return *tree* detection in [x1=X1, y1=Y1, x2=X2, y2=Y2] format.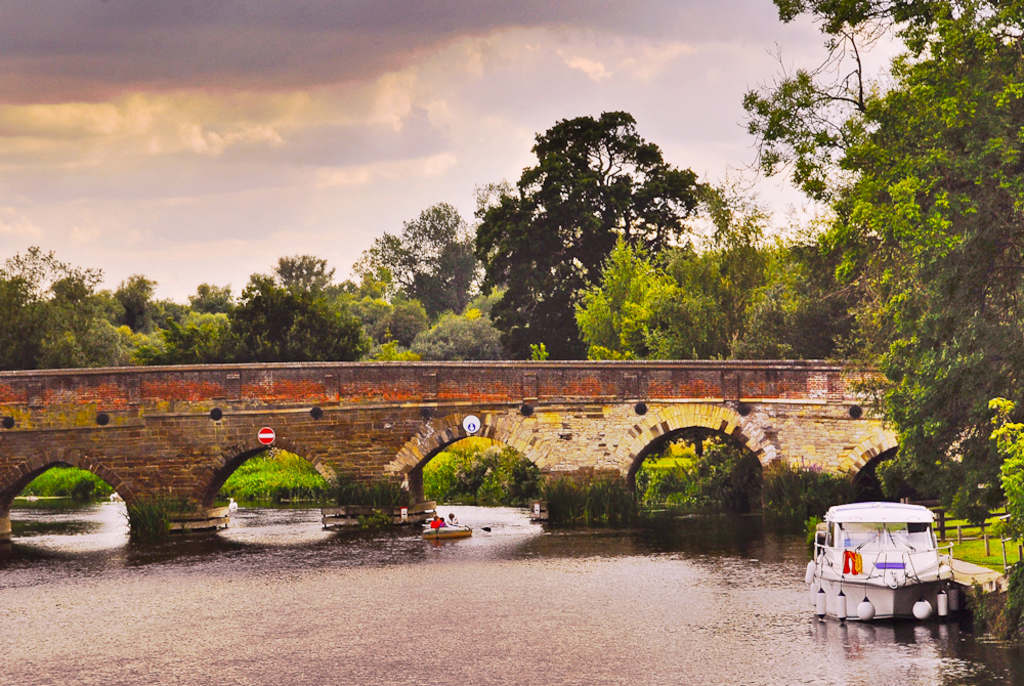
[x1=723, y1=0, x2=930, y2=221].
